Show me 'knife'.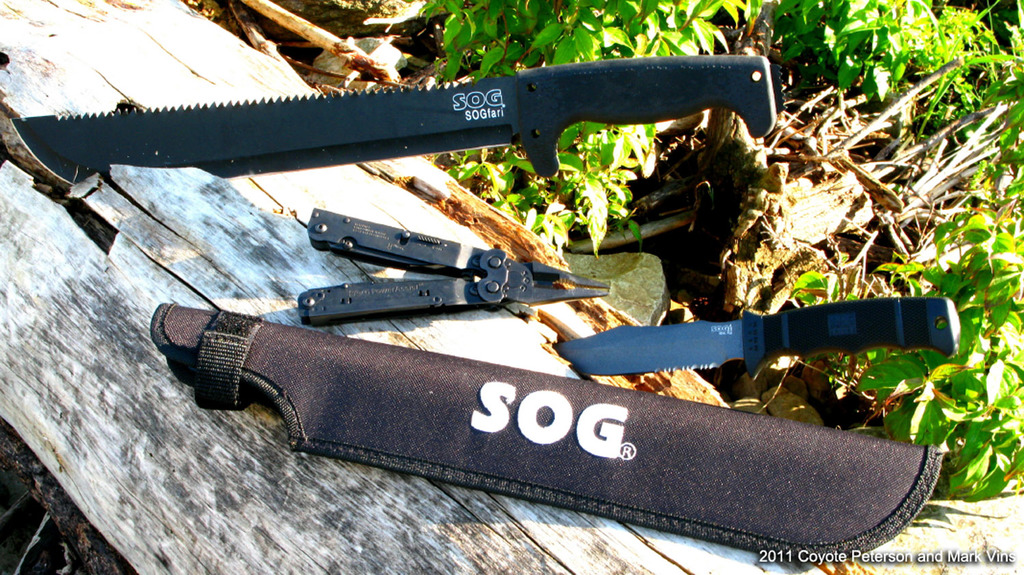
'knife' is here: x1=551, y1=295, x2=961, y2=377.
